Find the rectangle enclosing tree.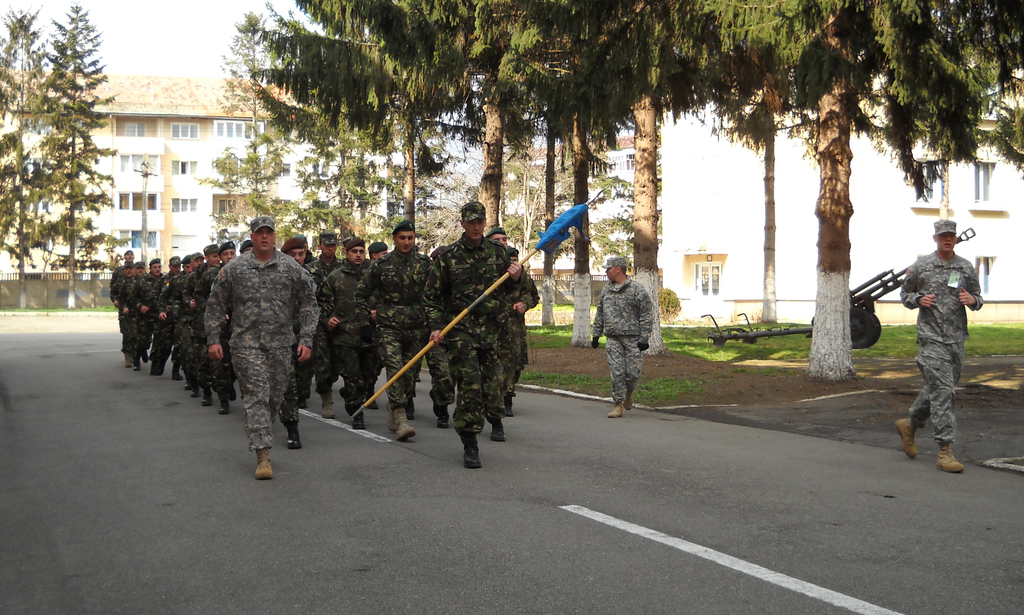
bbox(706, 0, 1023, 390).
